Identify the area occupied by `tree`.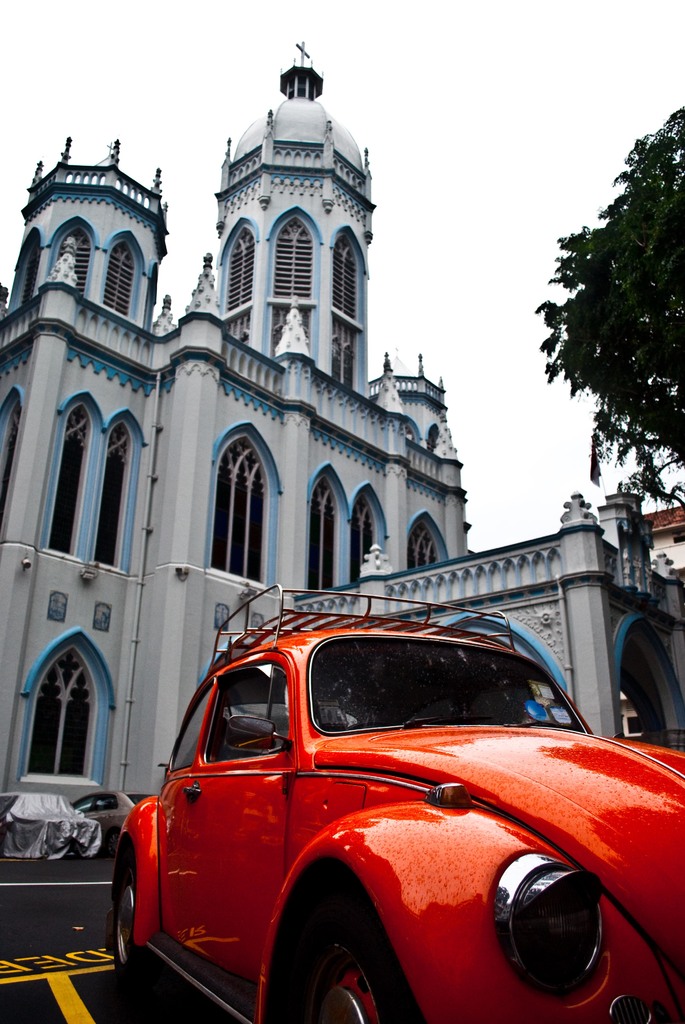
Area: <box>532,142,675,520</box>.
